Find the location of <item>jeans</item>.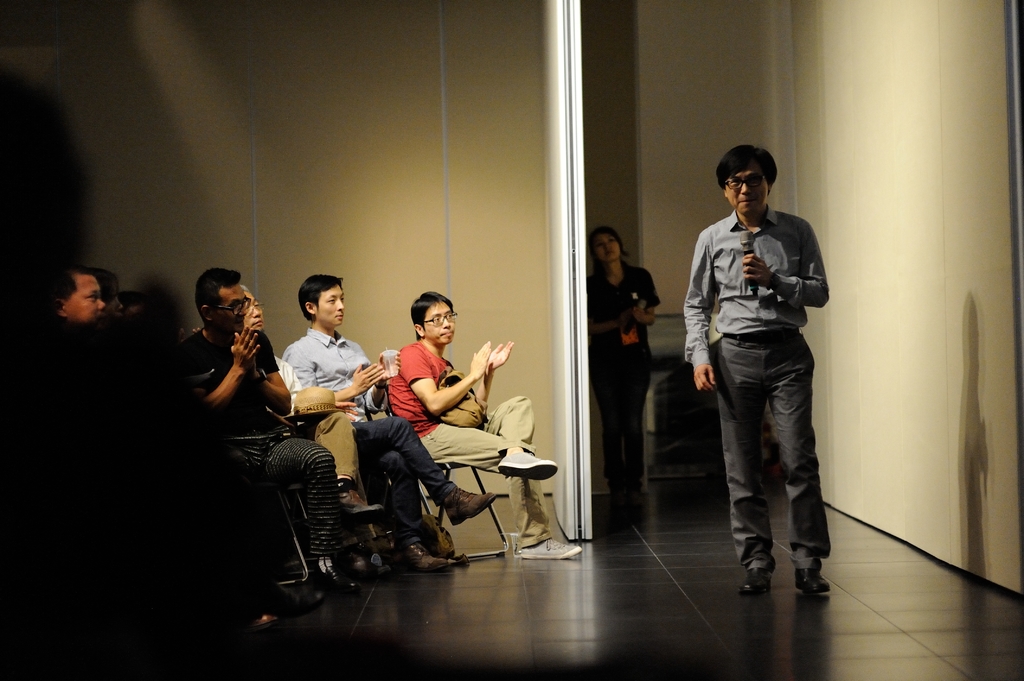
Location: (x1=589, y1=362, x2=652, y2=492).
